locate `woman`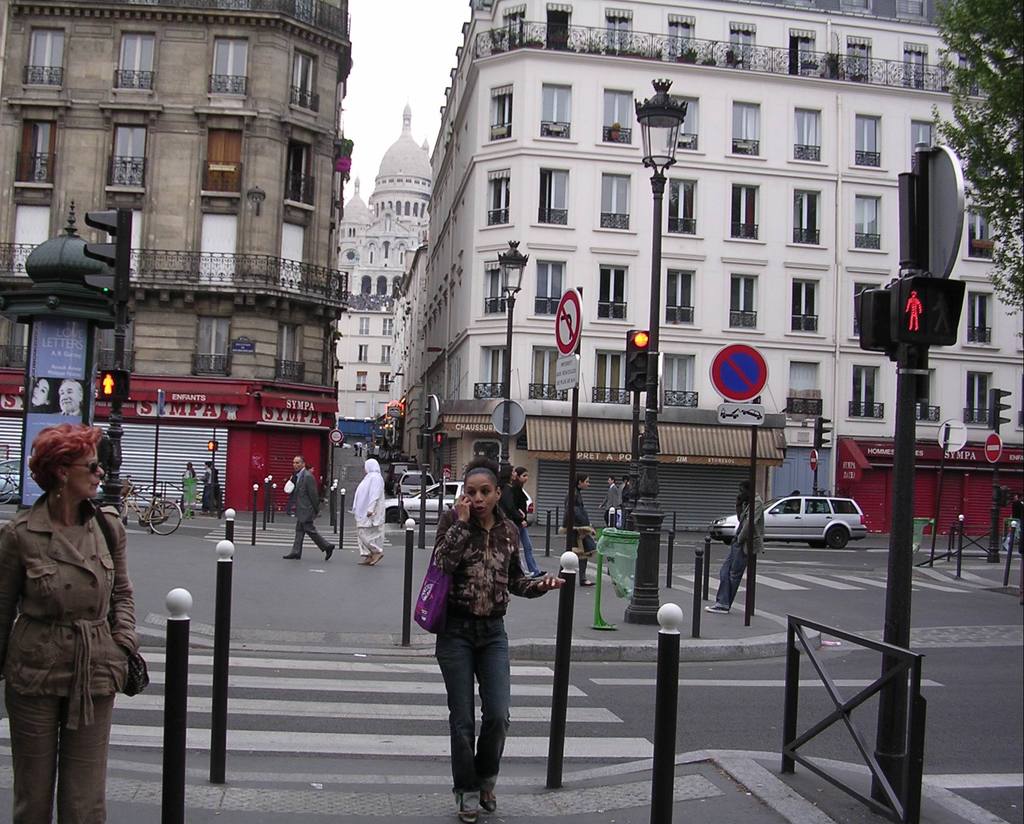
crop(182, 460, 200, 520)
